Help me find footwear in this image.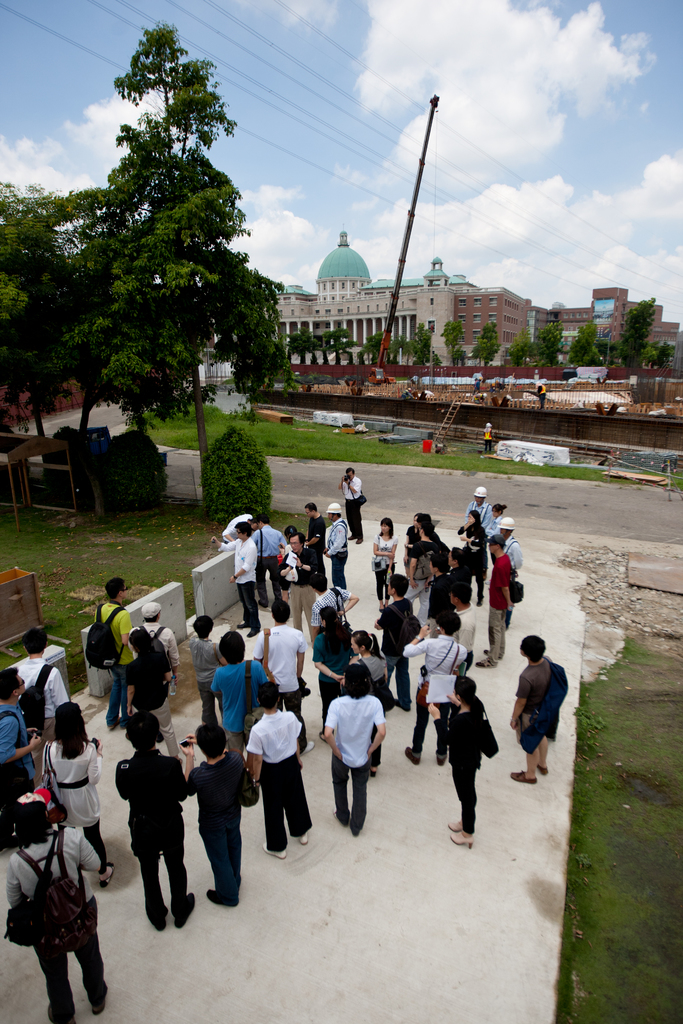
Found it: box(379, 605, 386, 612).
